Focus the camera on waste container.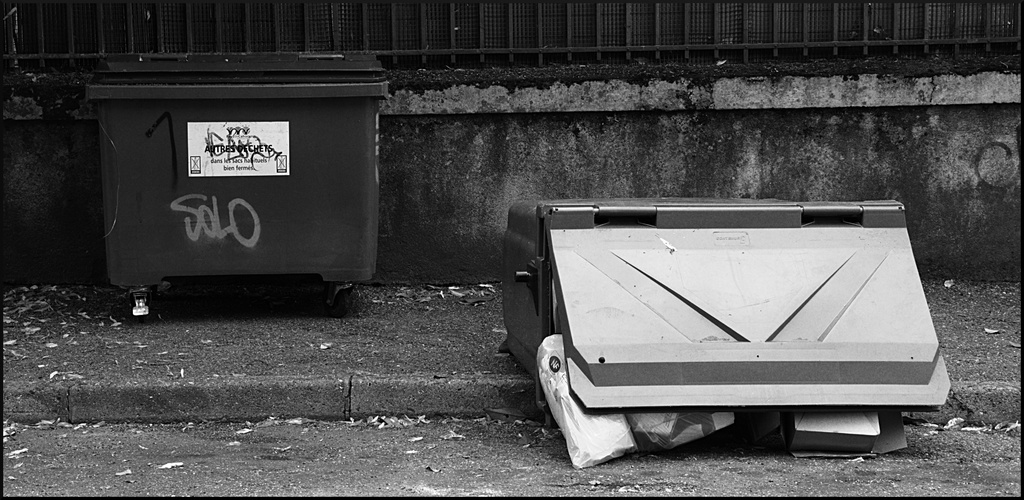
Focus region: select_region(92, 45, 383, 317).
